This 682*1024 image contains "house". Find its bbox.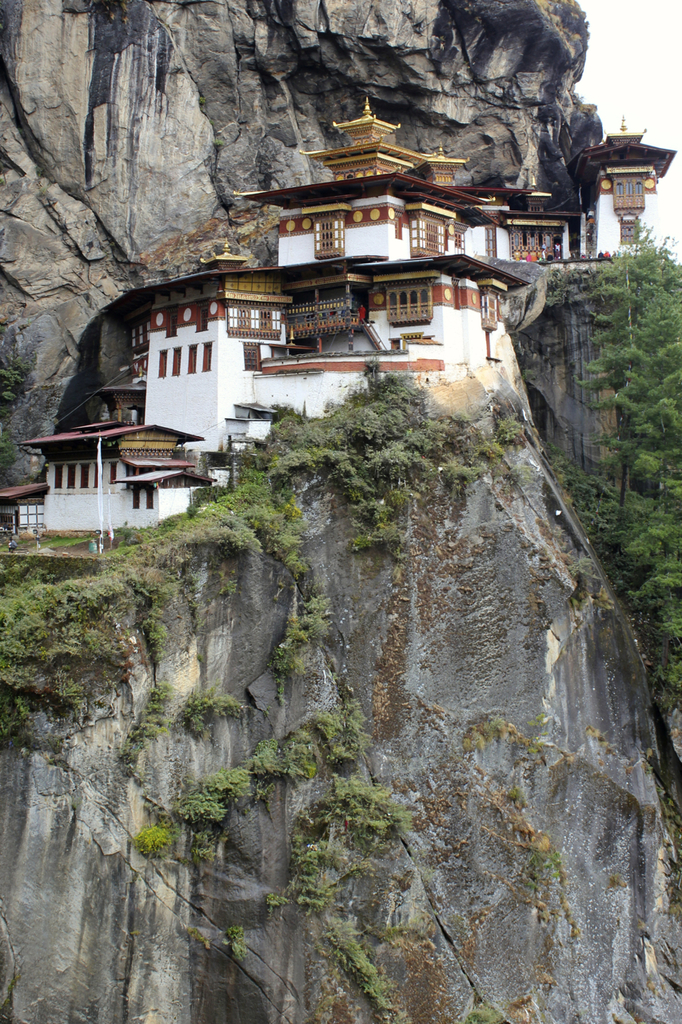
25, 418, 218, 537.
